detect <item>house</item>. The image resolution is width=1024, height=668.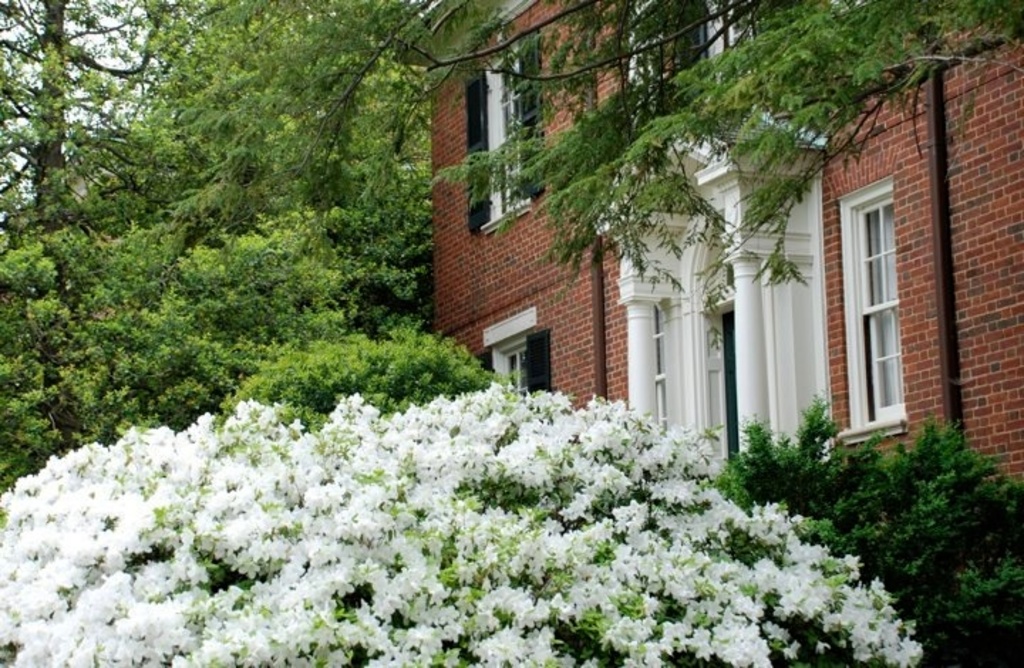
(391,0,1023,487).
